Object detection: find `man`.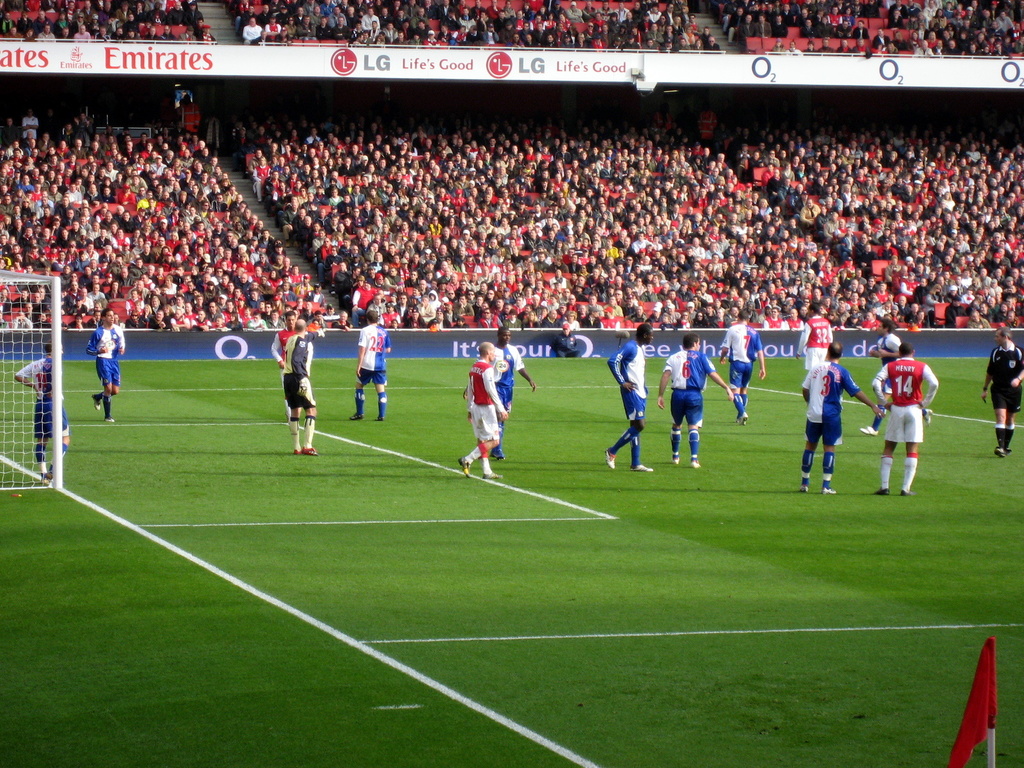
crop(300, 159, 323, 180).
